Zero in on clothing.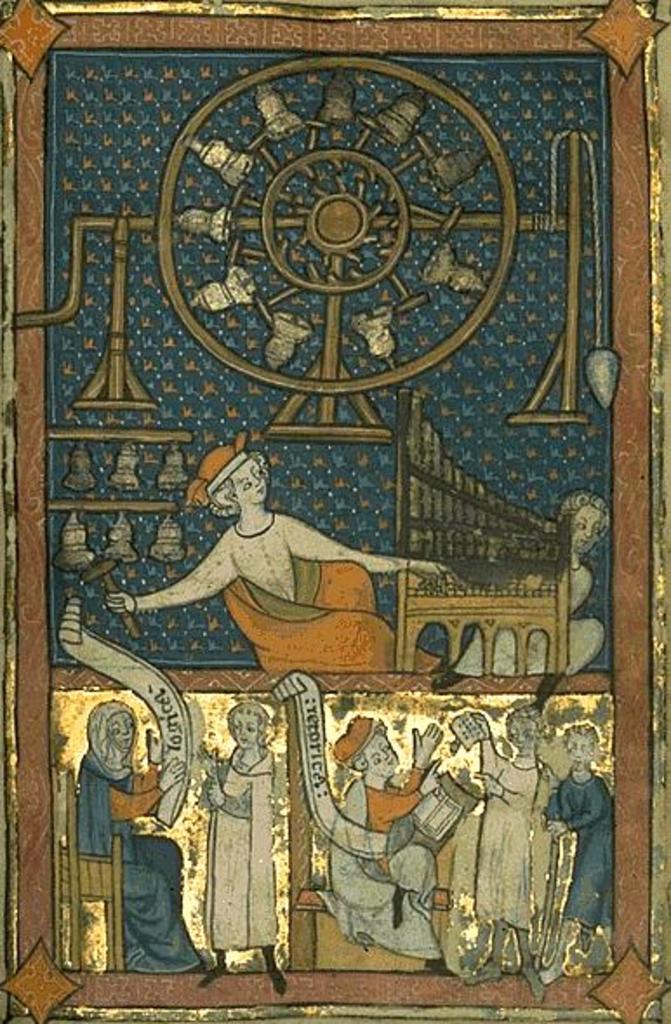
Zeroed in: 546/772/614/939.
